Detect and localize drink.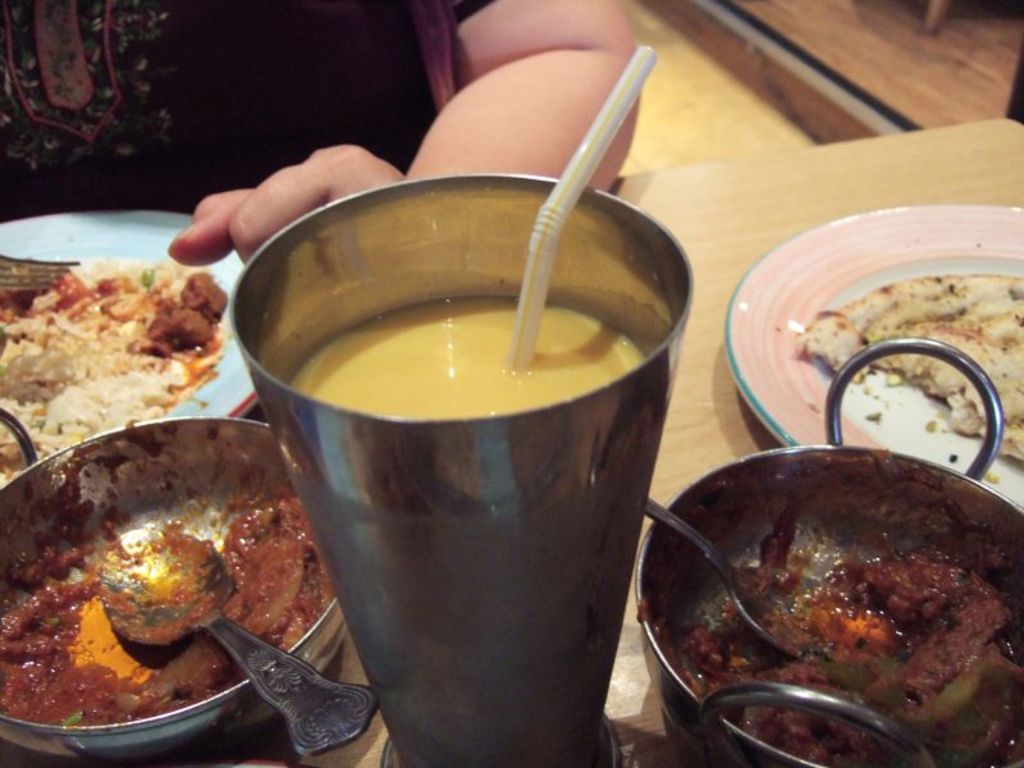
Localized at select_region(289, 296, 646, 419).
